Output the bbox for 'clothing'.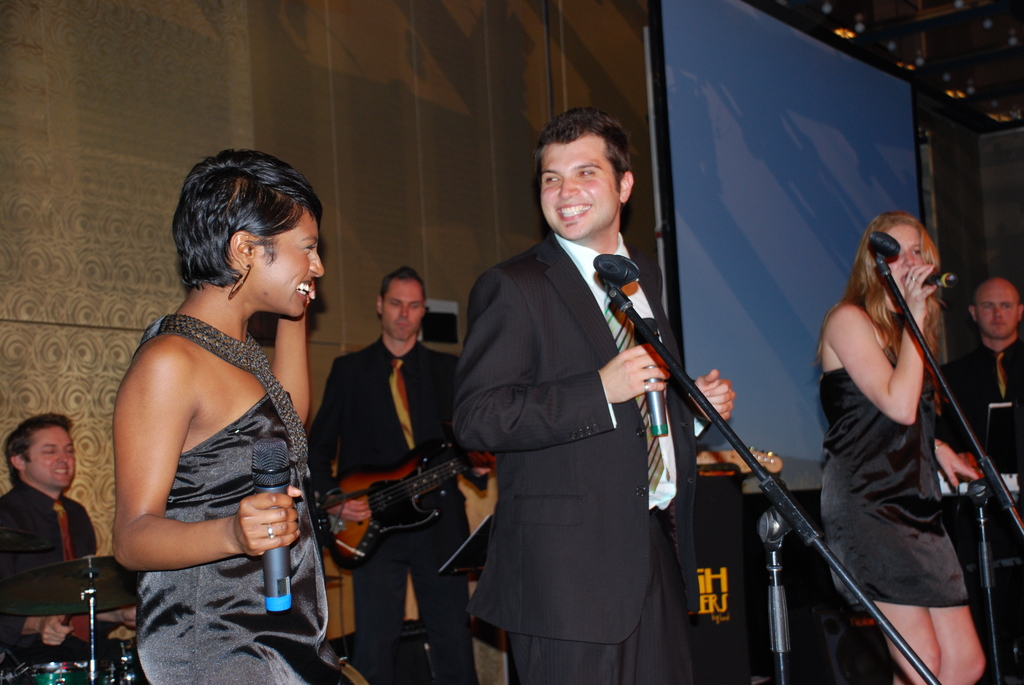
<region>452, 166, 703, 684</region>.
